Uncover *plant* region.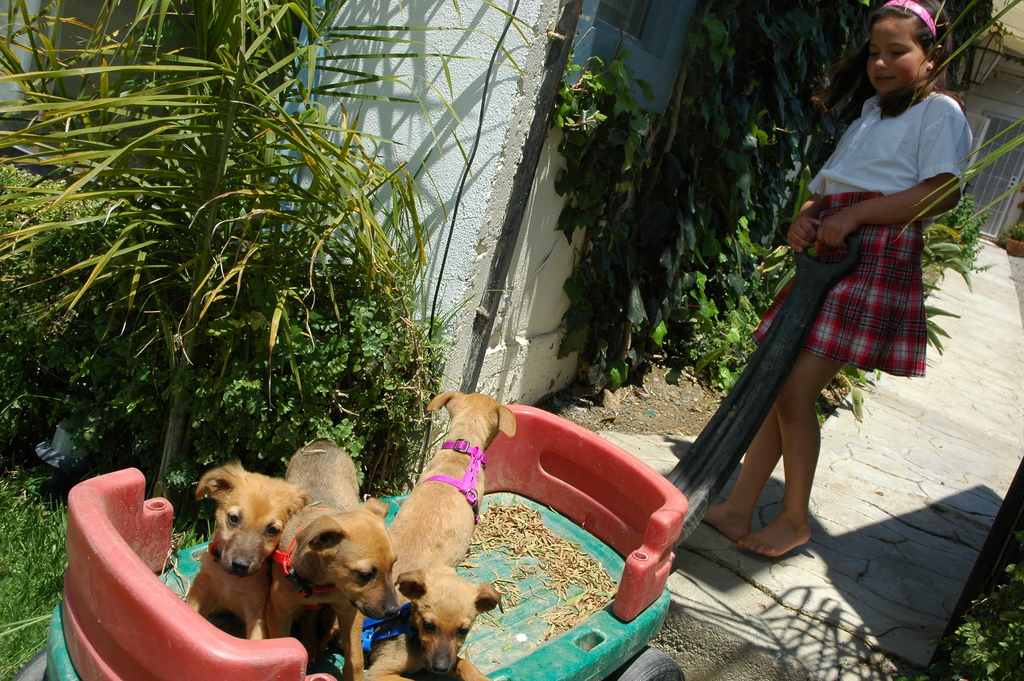
Uncovered: box(0, 472, 80, 680).
